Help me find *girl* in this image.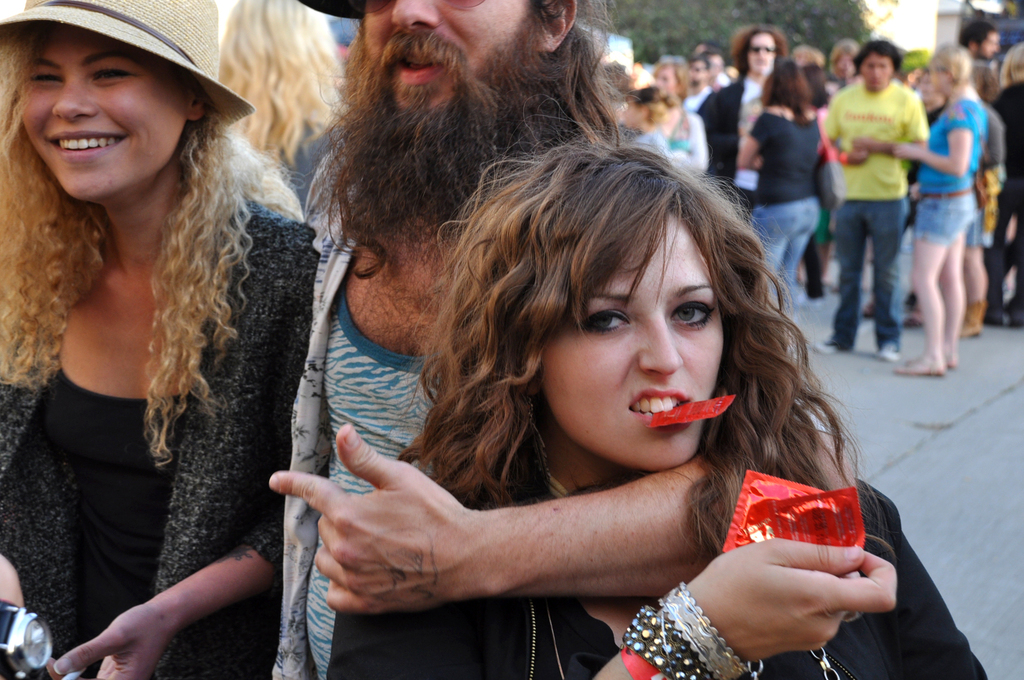
Found it: Rect(327, 146, 984, 679).
